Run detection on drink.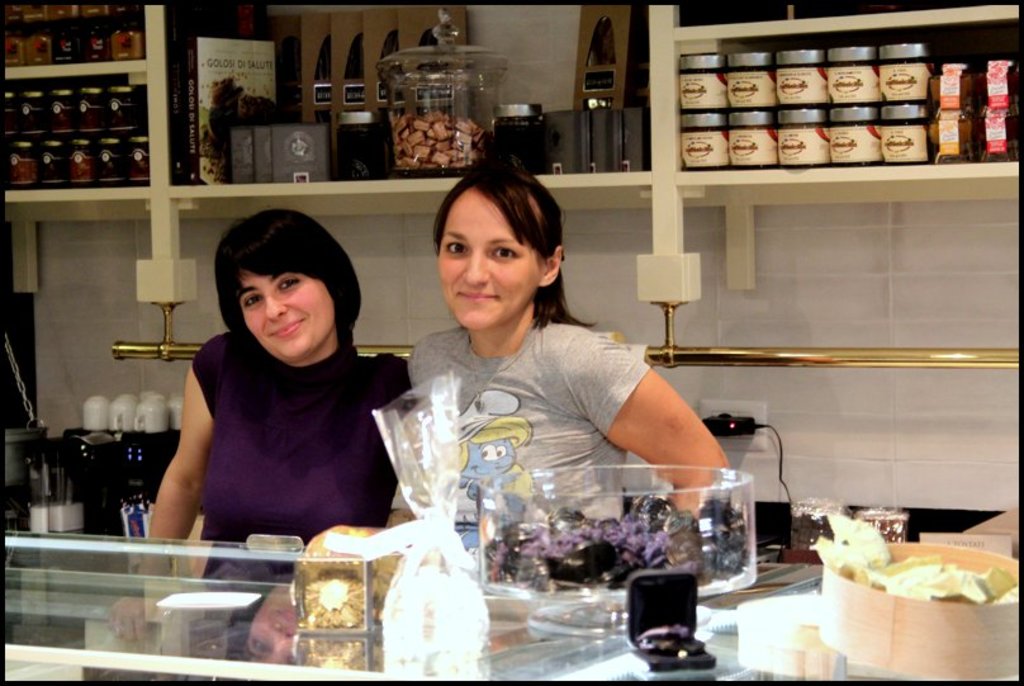
Result: locate(631, 572, 710, 671).
